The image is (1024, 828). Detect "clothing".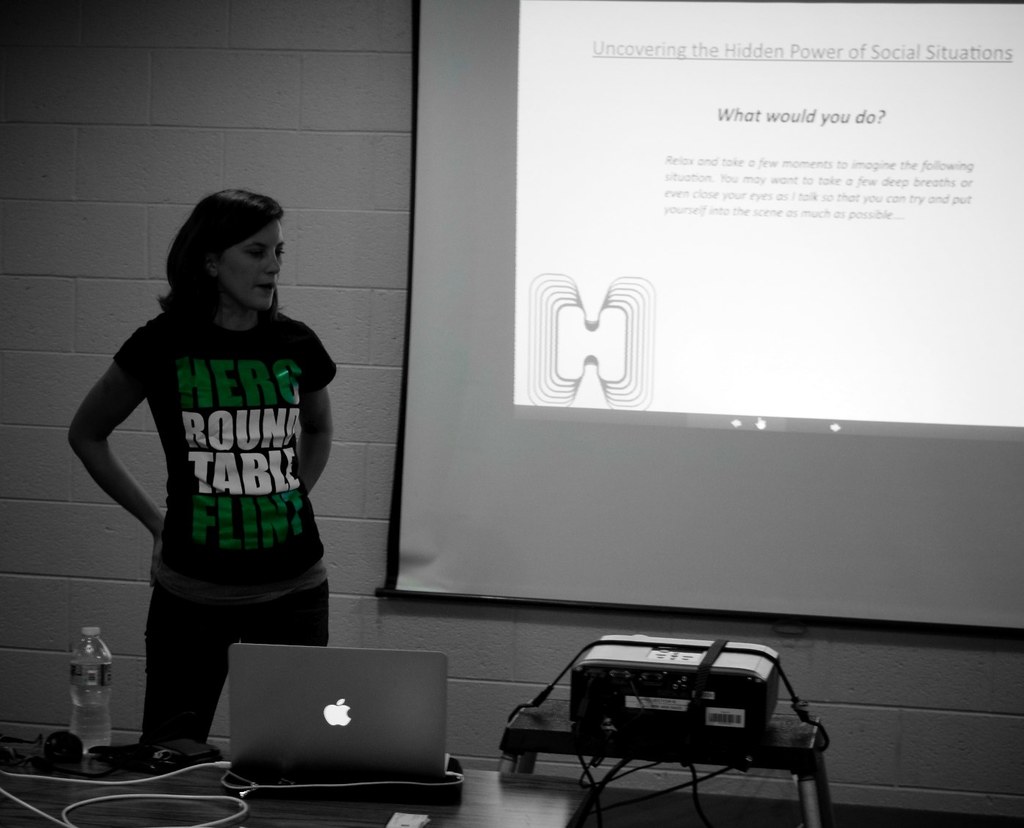
Detection: x1=108, y1=306, x2=336, y2=741.
